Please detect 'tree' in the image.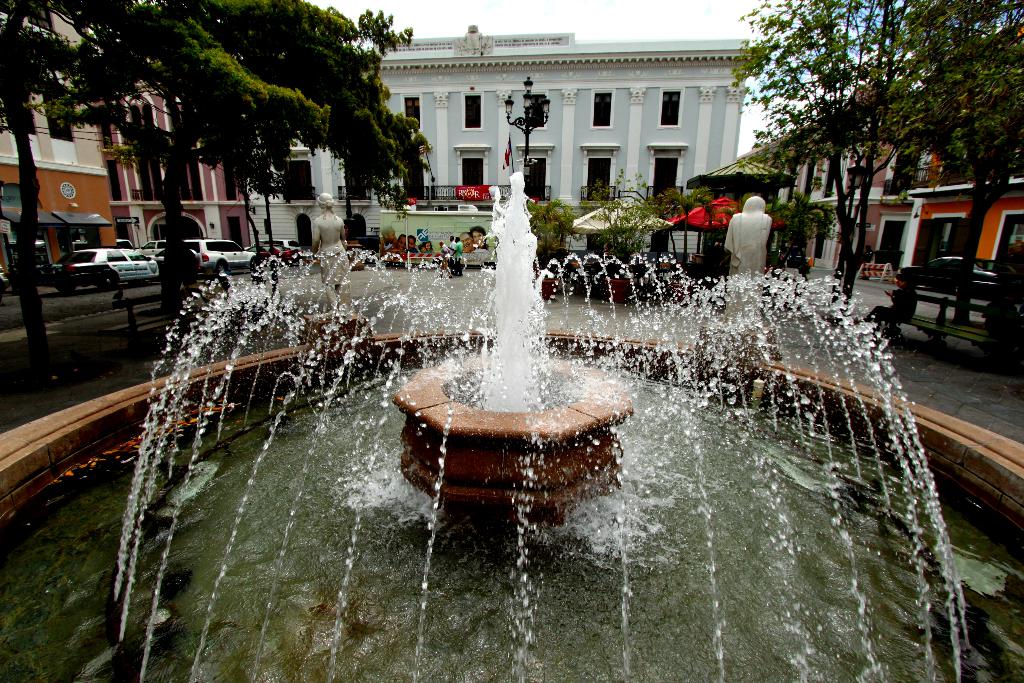
{"left": 574, "top": 163, "right": 673, "bottom": 275}.
